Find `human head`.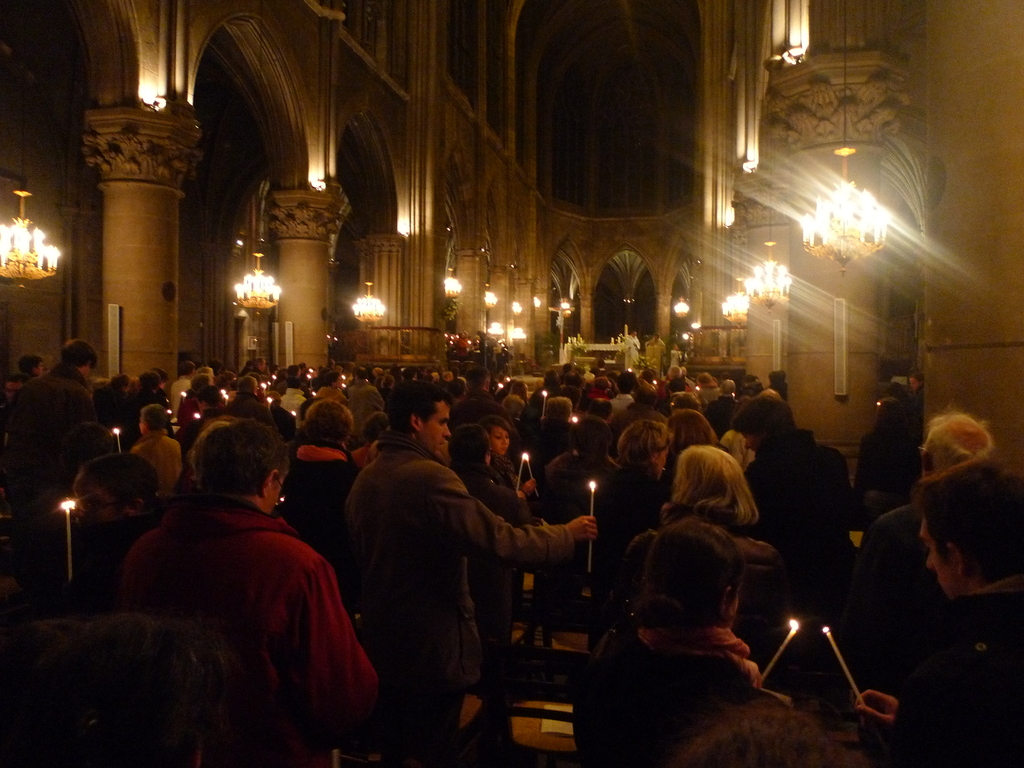
box=[634, 385, 659, 404].
